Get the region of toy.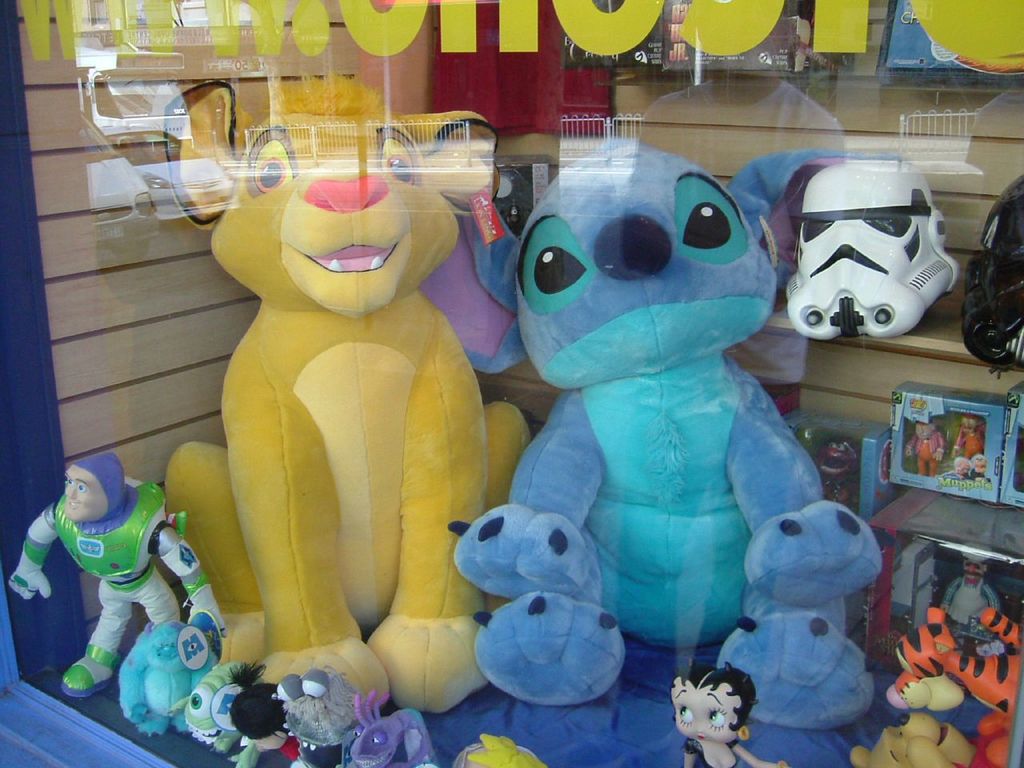
673,666,783,767.
